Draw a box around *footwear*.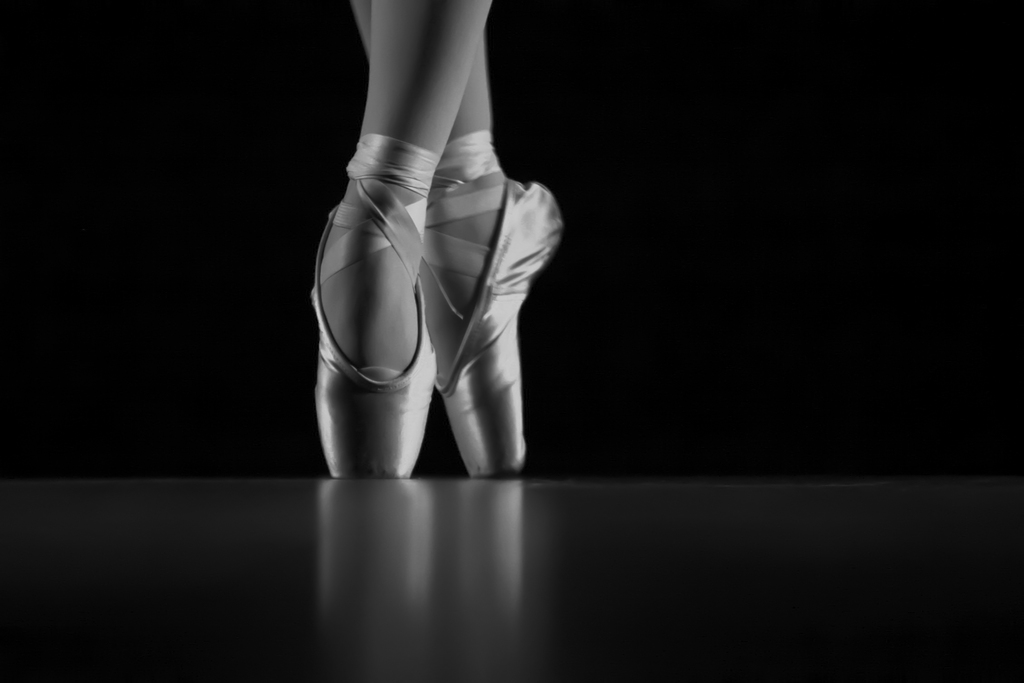
(308, 131, 435, 474).
